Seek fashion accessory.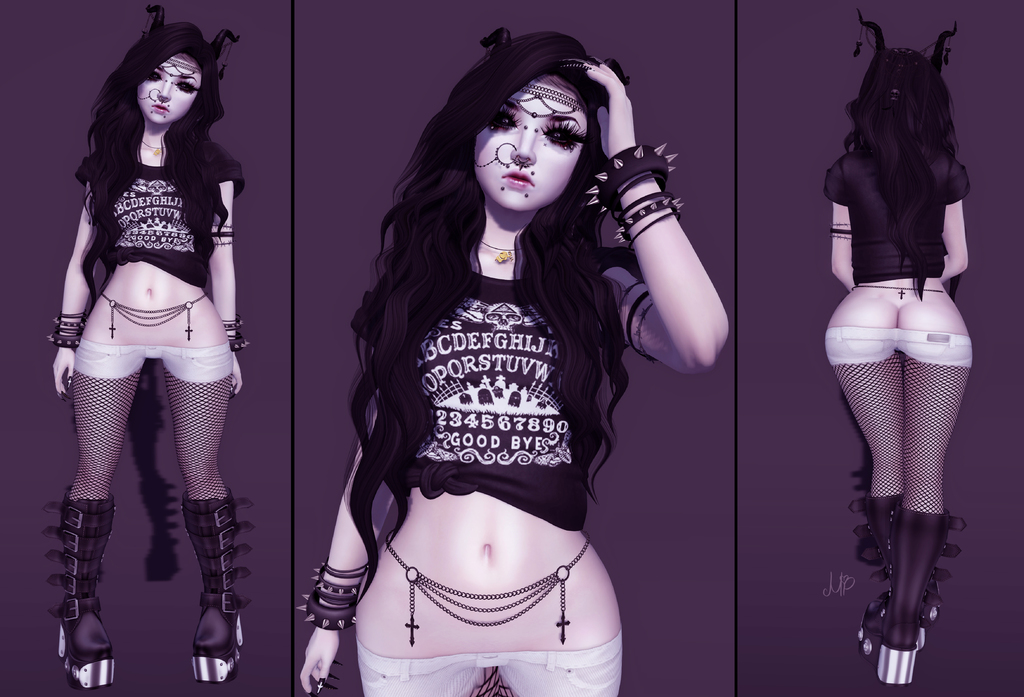
bbox=[51, 492, 116, 691].
